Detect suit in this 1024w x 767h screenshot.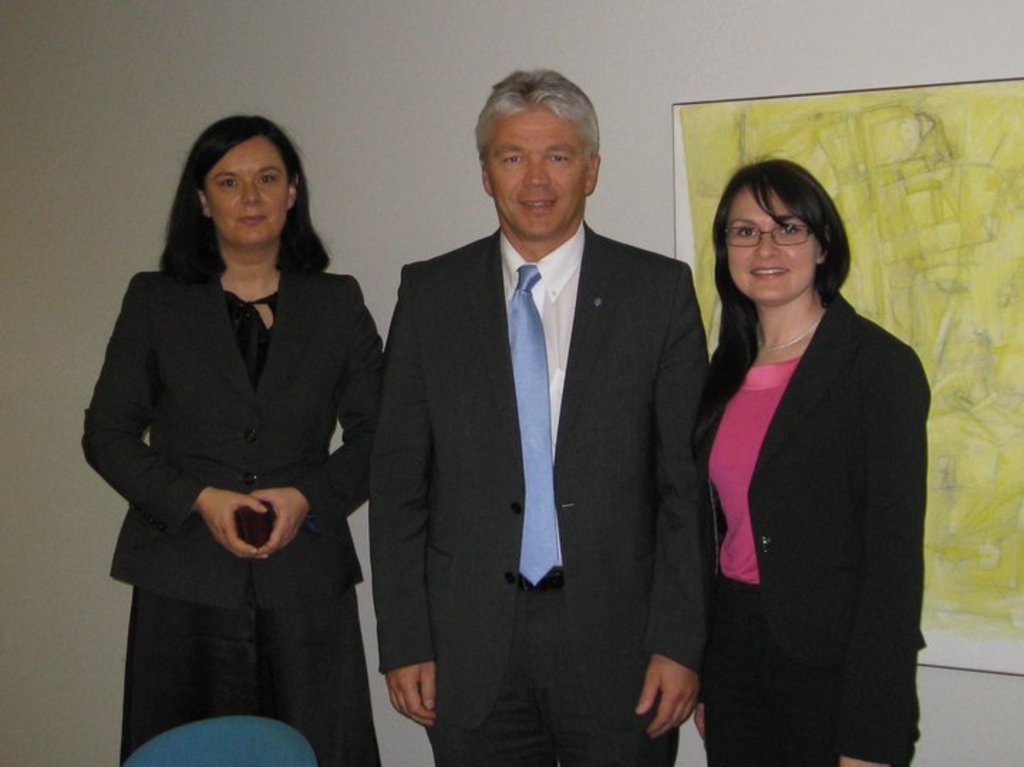
Detection: x1=691, y1=283, x2=930, y2=766.
